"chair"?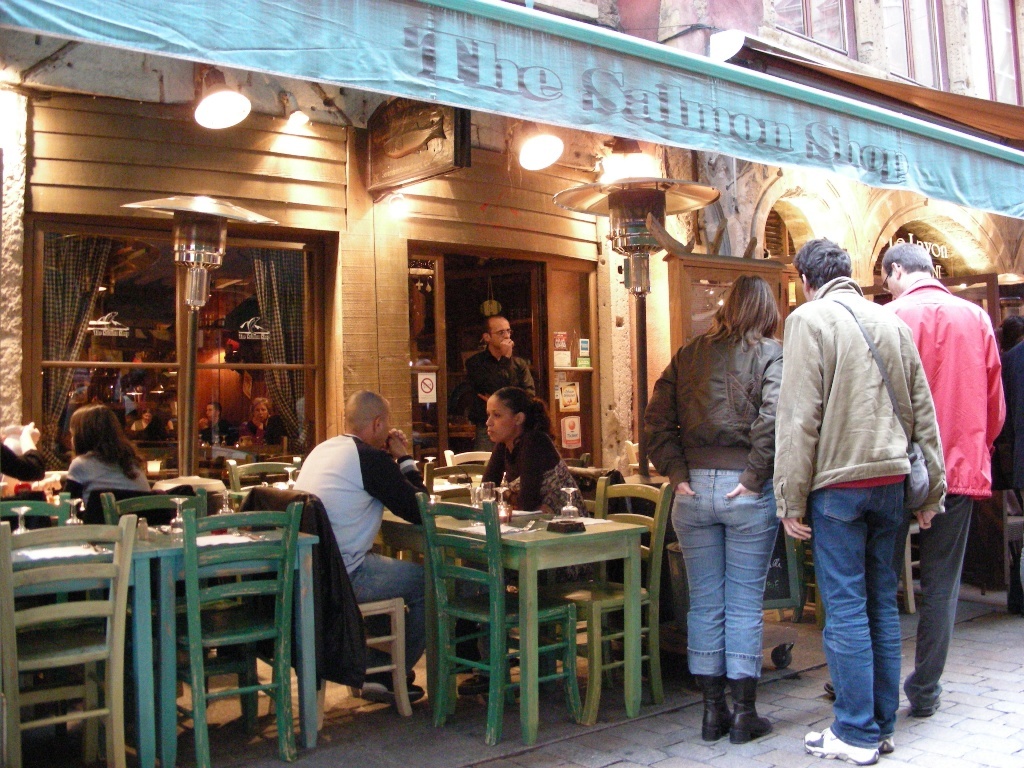
locate(223, 456, 303, 588)
